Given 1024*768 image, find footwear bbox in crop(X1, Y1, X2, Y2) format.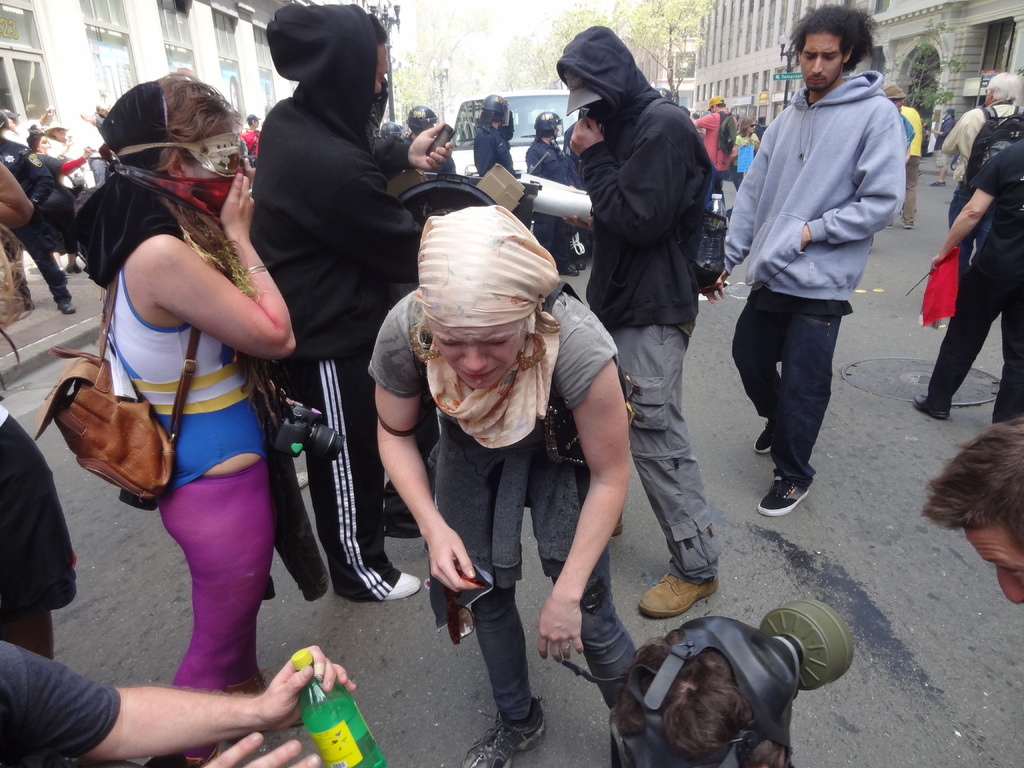
crop(754, 471, 808, 518).
